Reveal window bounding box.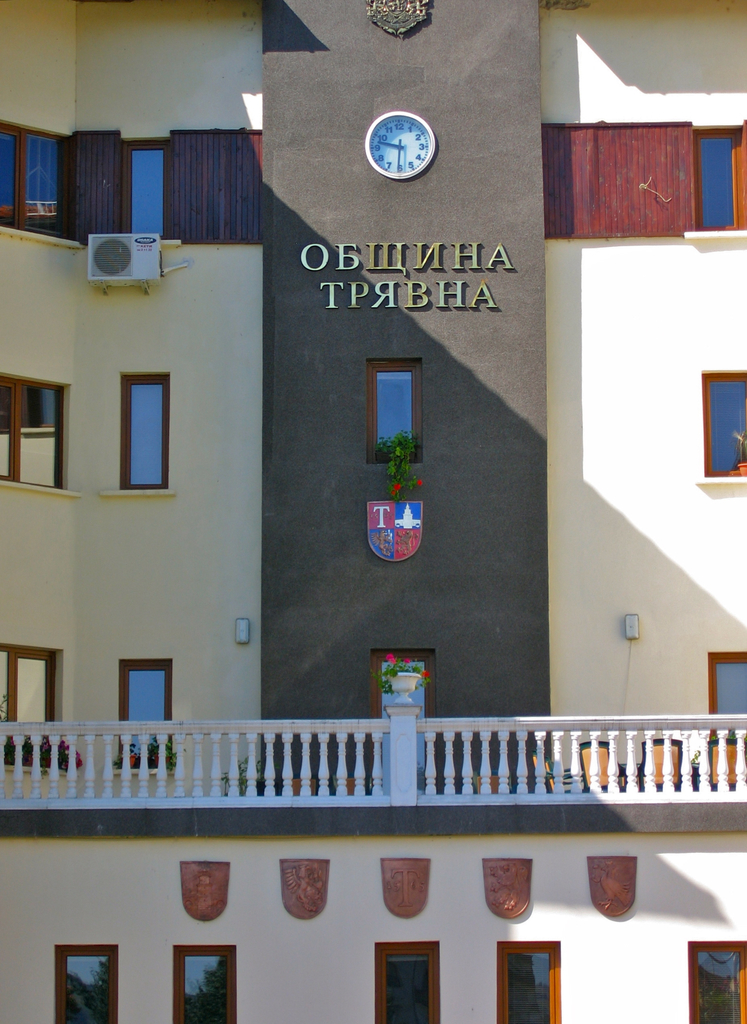
Revealed: (362, 359, 425, 468).
